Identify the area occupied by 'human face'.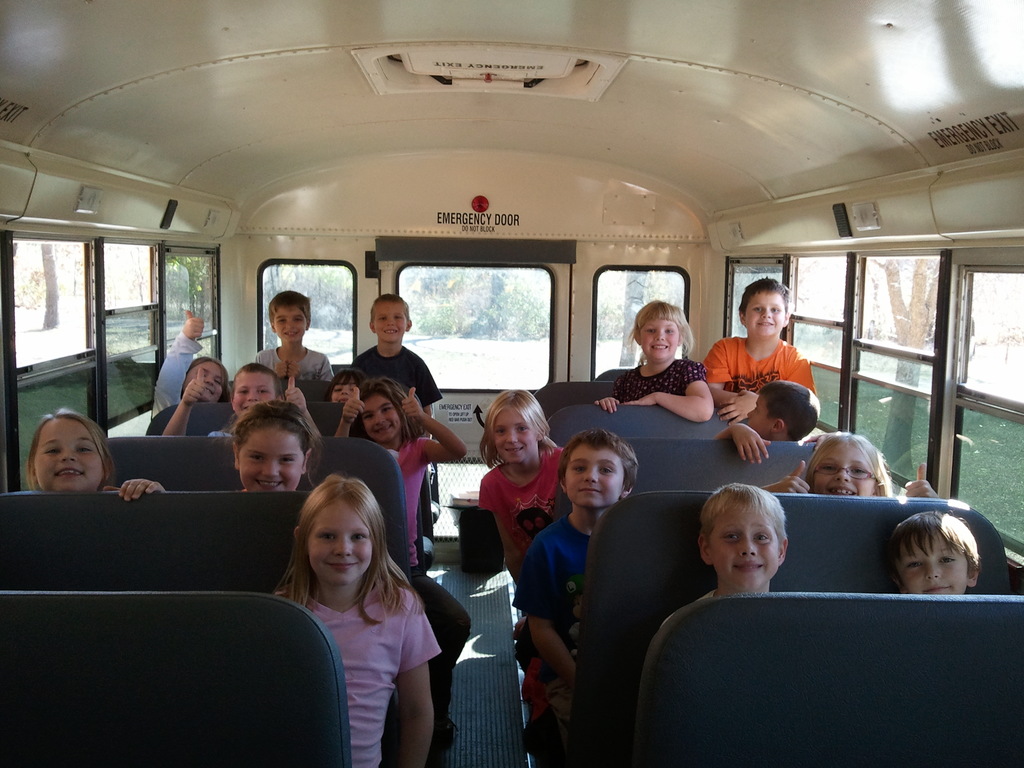
Area: <bbox>803, 442, 882, 494</bbox>.
